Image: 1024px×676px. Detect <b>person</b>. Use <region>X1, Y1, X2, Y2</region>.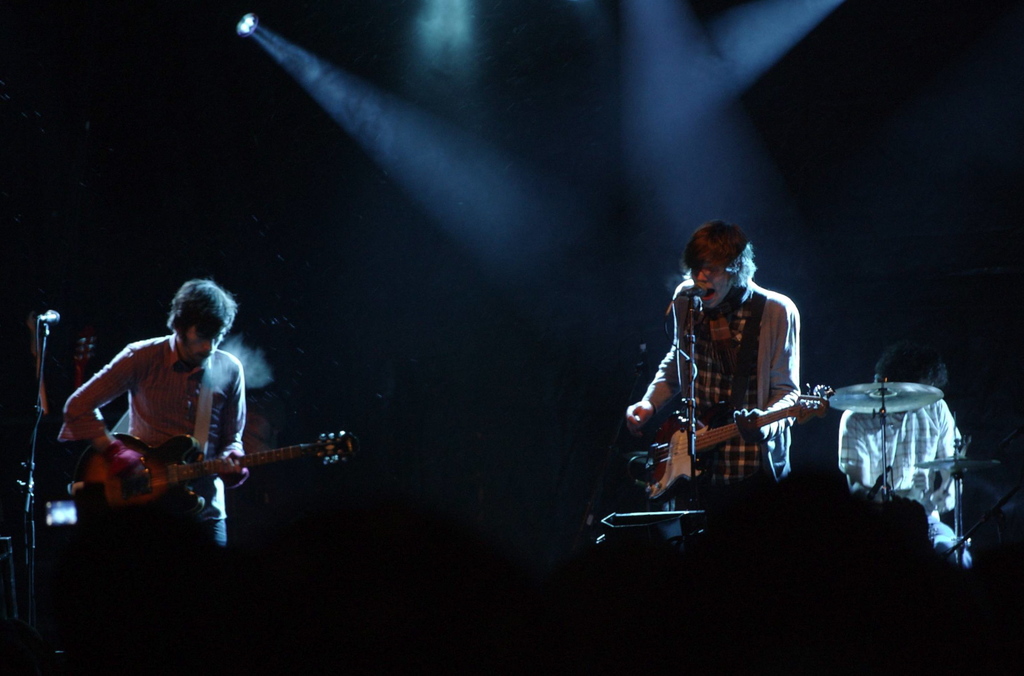
<region>68, 290, 316, 561</region>.
